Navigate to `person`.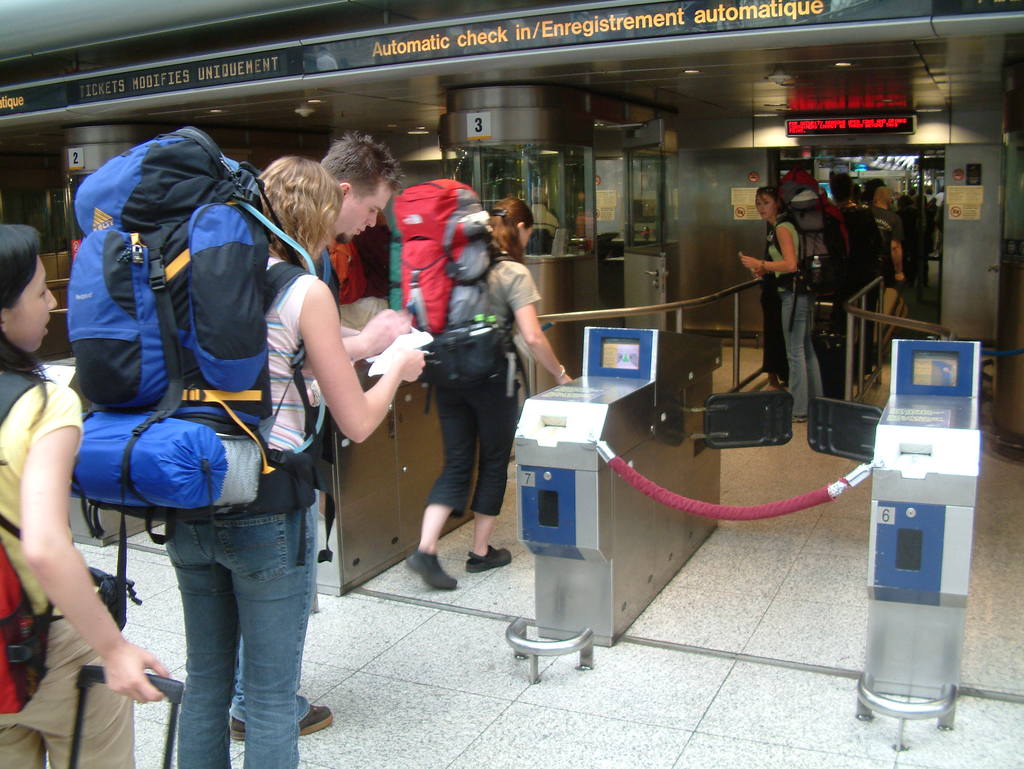
Navigation target: [524, 183, 559, 253].
